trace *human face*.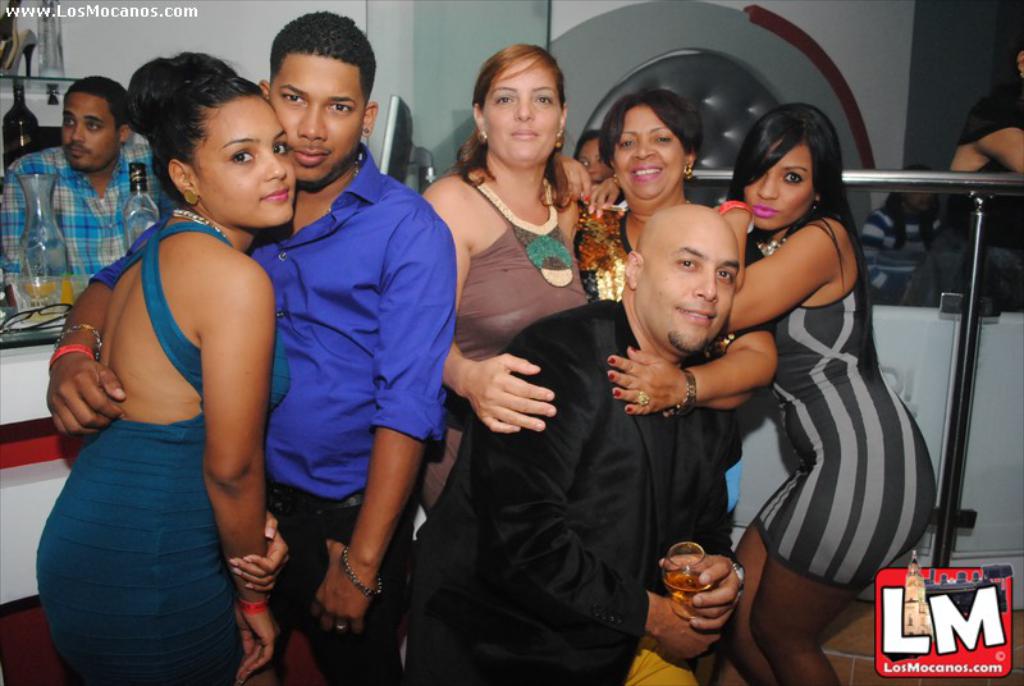
Traced to l=742, t=138, r=815, b=229.
